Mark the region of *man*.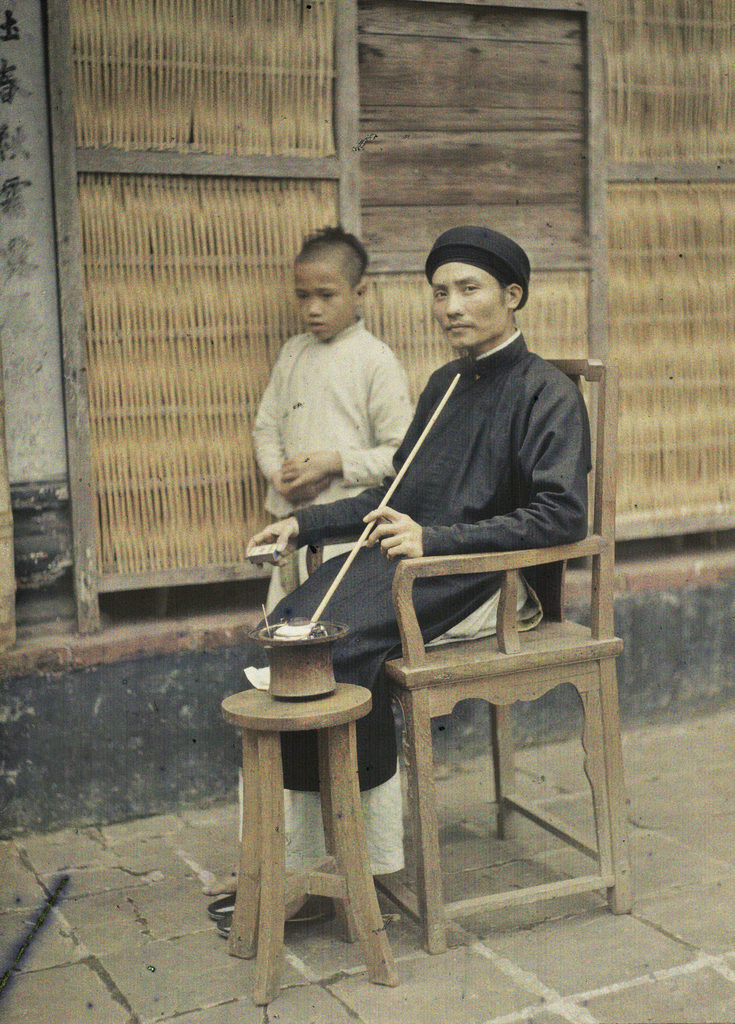
Region: bbox(261, 221, 535, 721).
